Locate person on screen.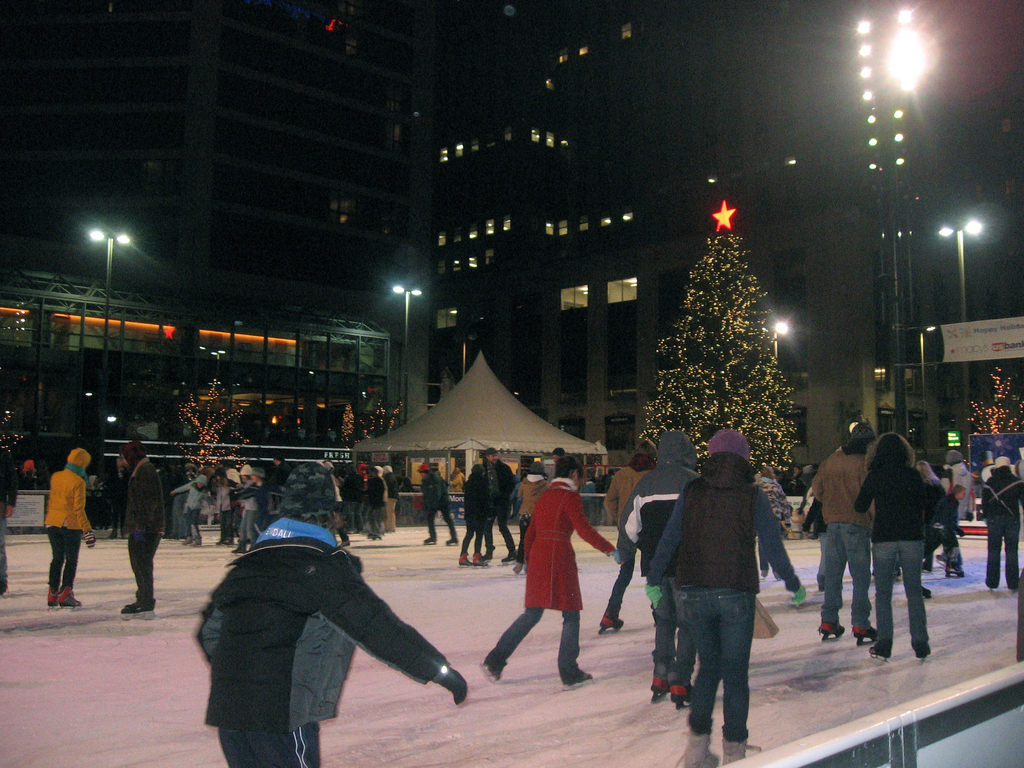
On screen at x1=854, y1=428, x2=939, y2=673.
